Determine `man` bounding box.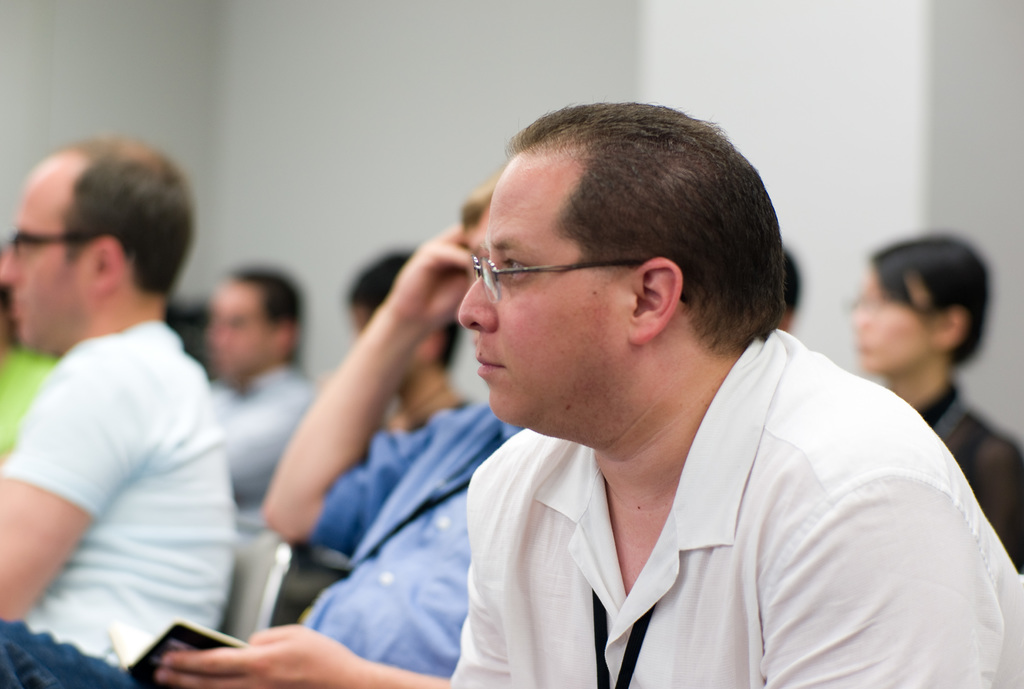
Determined: <region>0, 142, 237, 667</region>.
